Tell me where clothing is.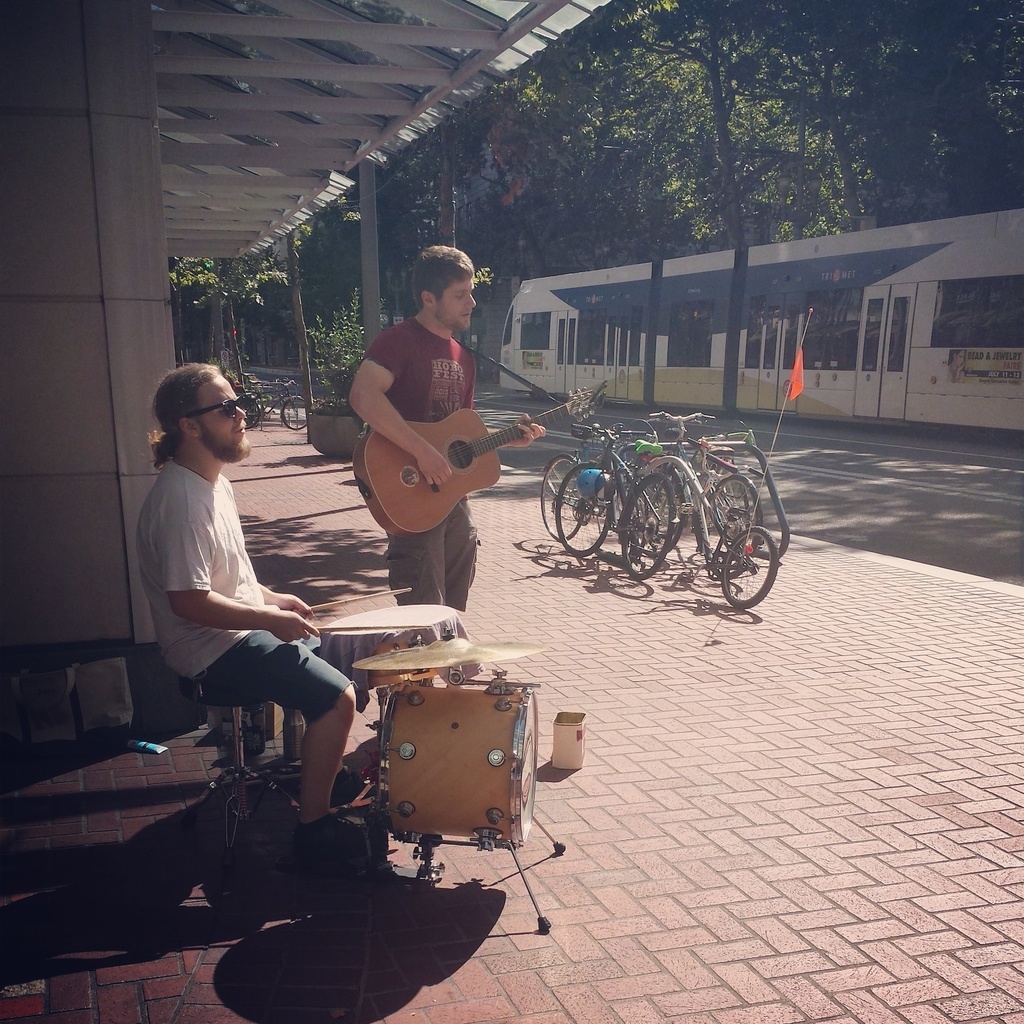
clothing is at BBox(136, 457, 349, 724).
